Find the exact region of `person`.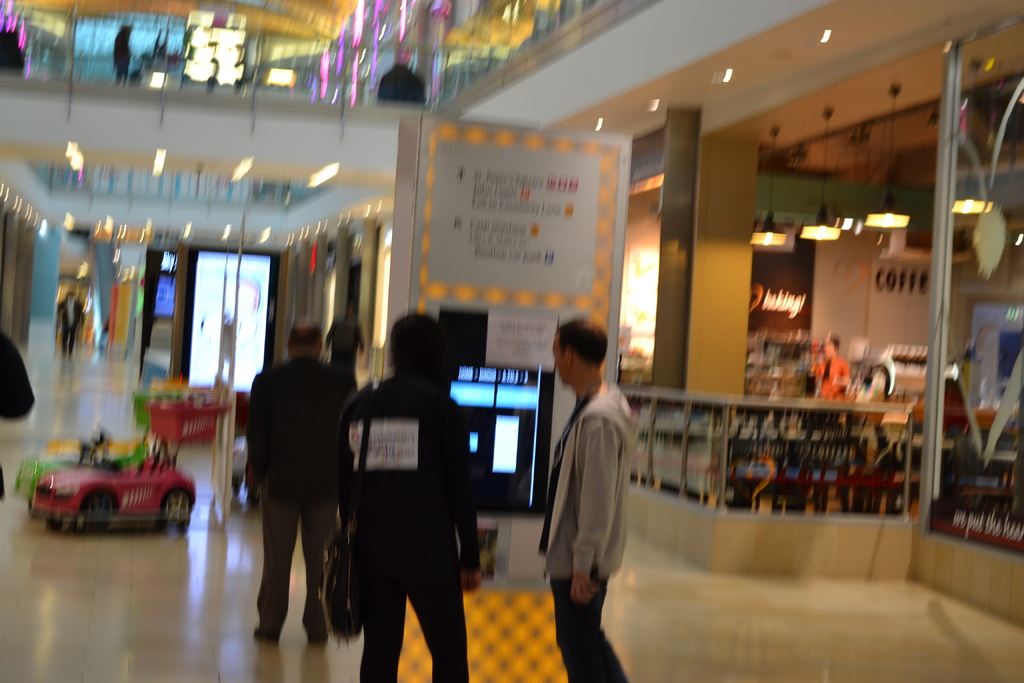
Exact region: 335, 315, 483, 682.
